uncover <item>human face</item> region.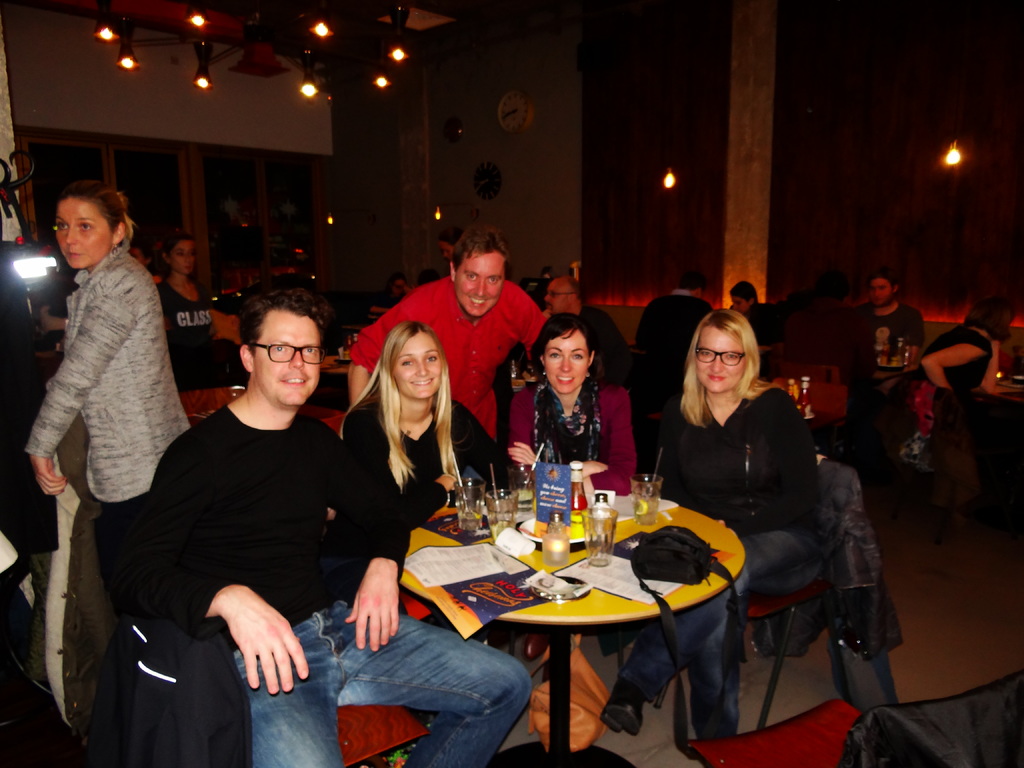
Uncovered: 456/250/502/316.
